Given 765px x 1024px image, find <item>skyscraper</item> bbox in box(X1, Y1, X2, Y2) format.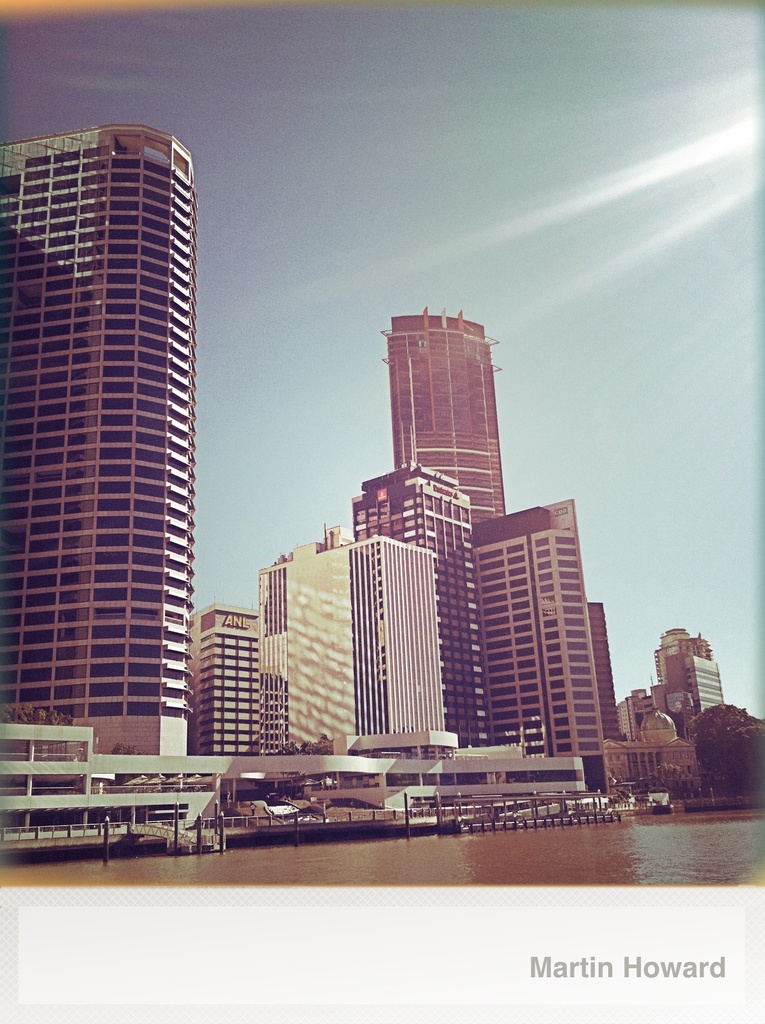
box(0, 97, 239, 777).
